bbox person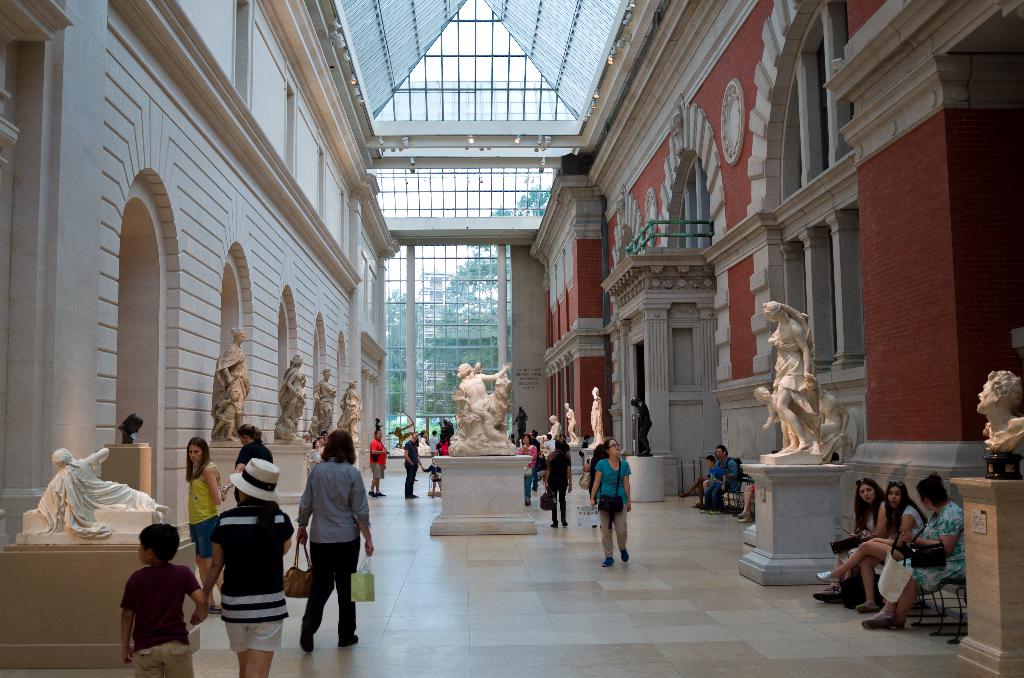
rect(189, 455, 291, 677)
